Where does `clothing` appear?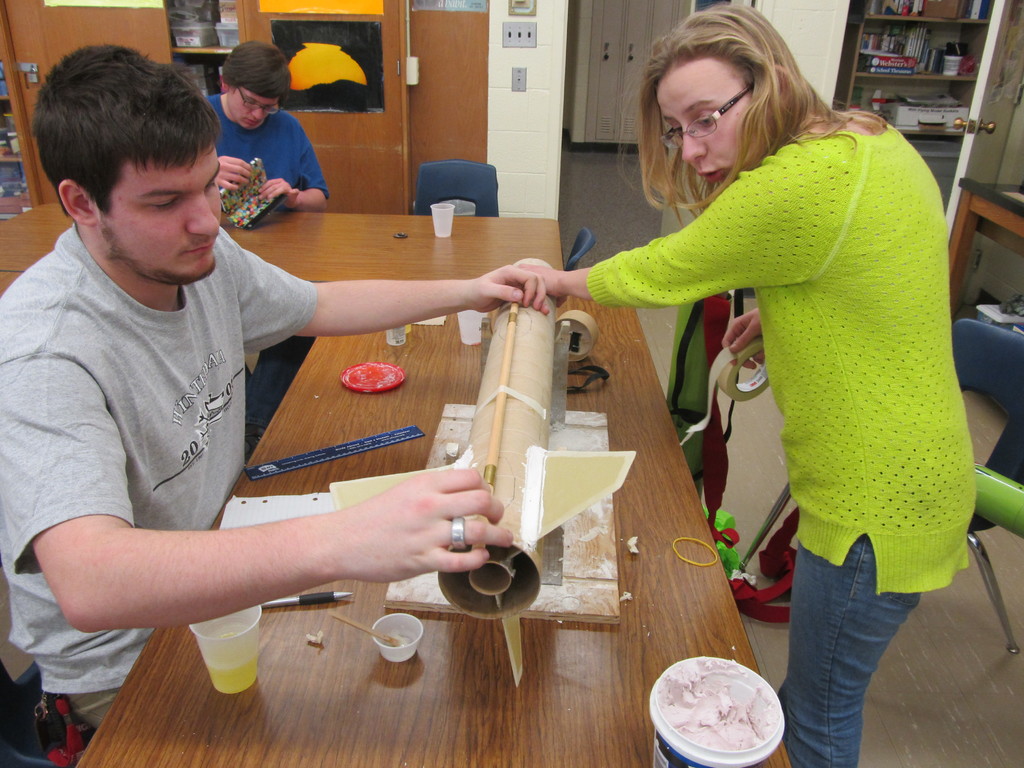
Appears at [202, 92, 333, 431].
